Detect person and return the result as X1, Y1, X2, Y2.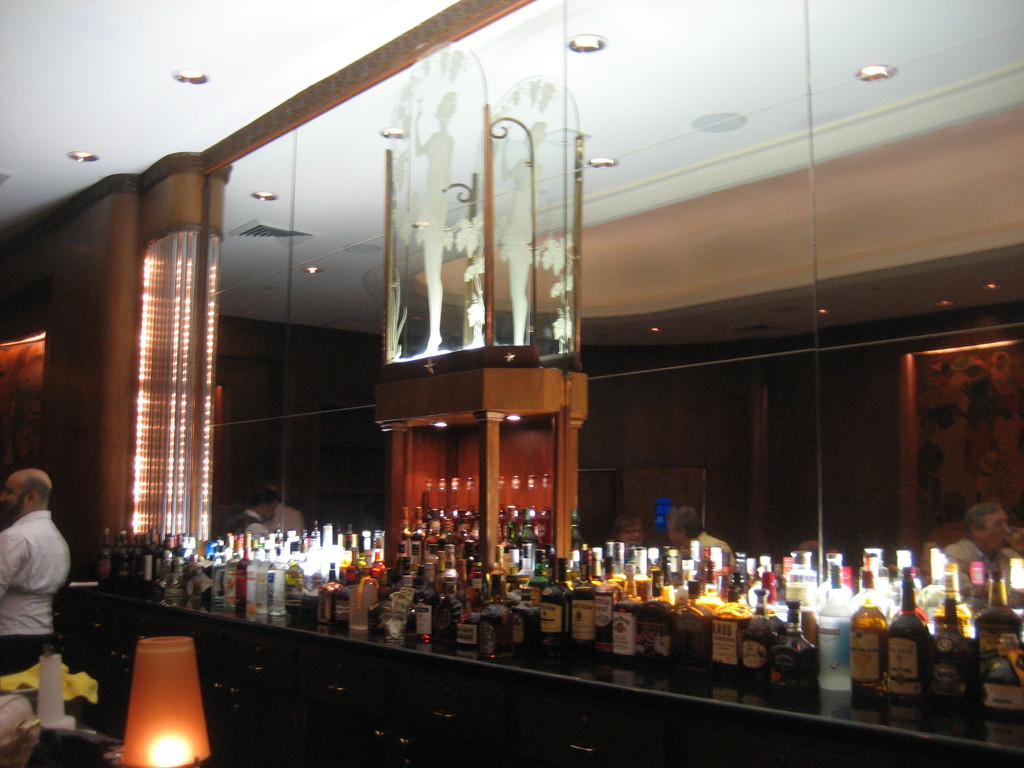
0, 458, 74, 696.
